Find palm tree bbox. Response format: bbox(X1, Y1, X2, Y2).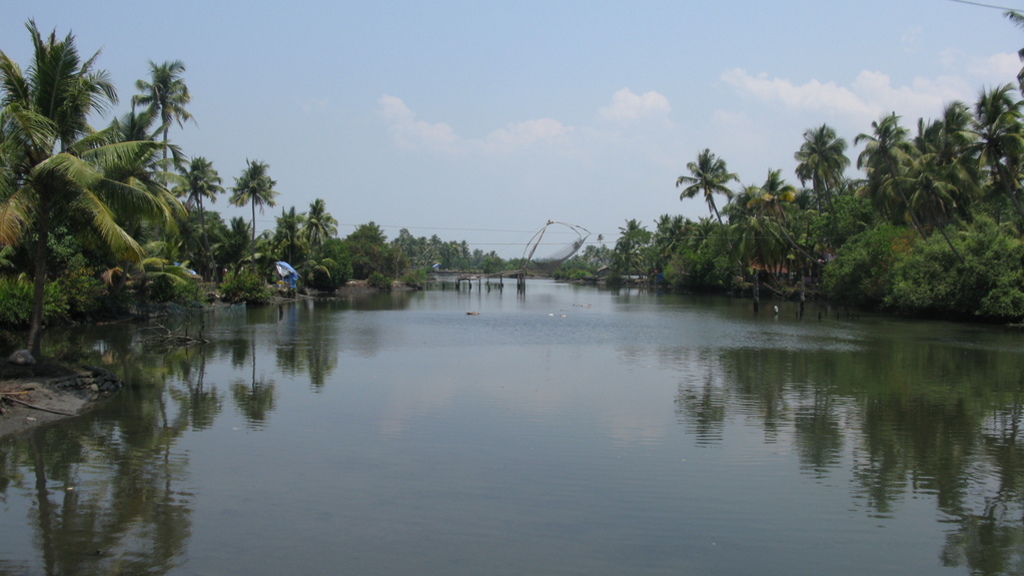
bbox(864, 117, 915, 229).
